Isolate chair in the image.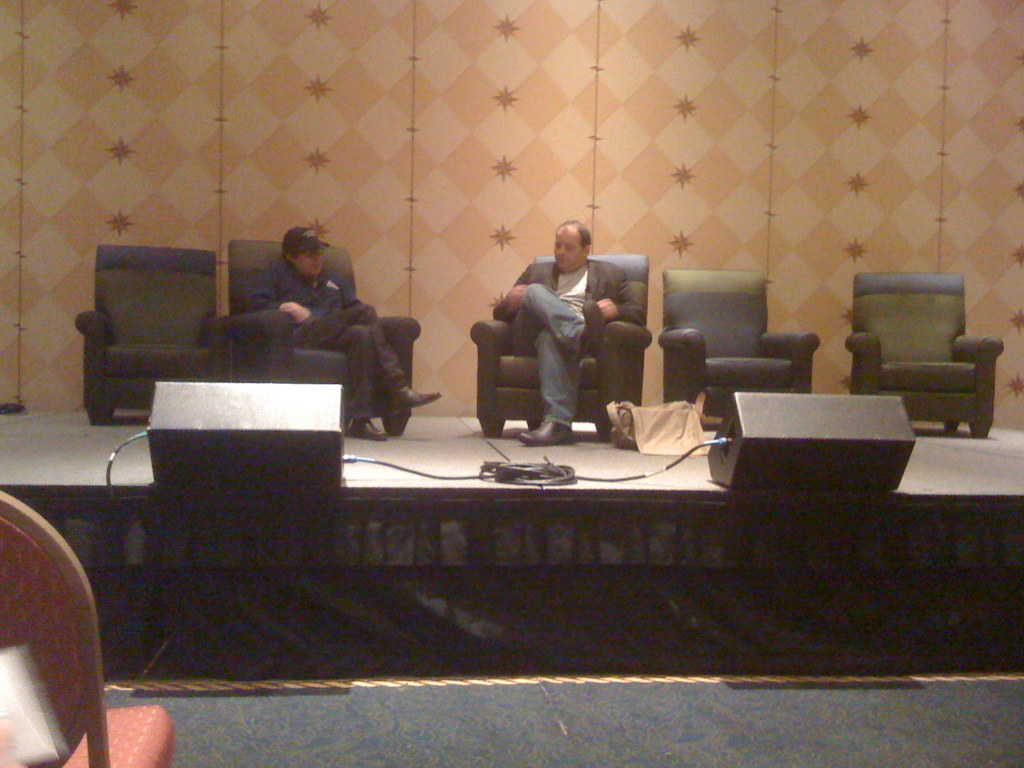
Isolated region: detection(75, 244, 240, 429).
